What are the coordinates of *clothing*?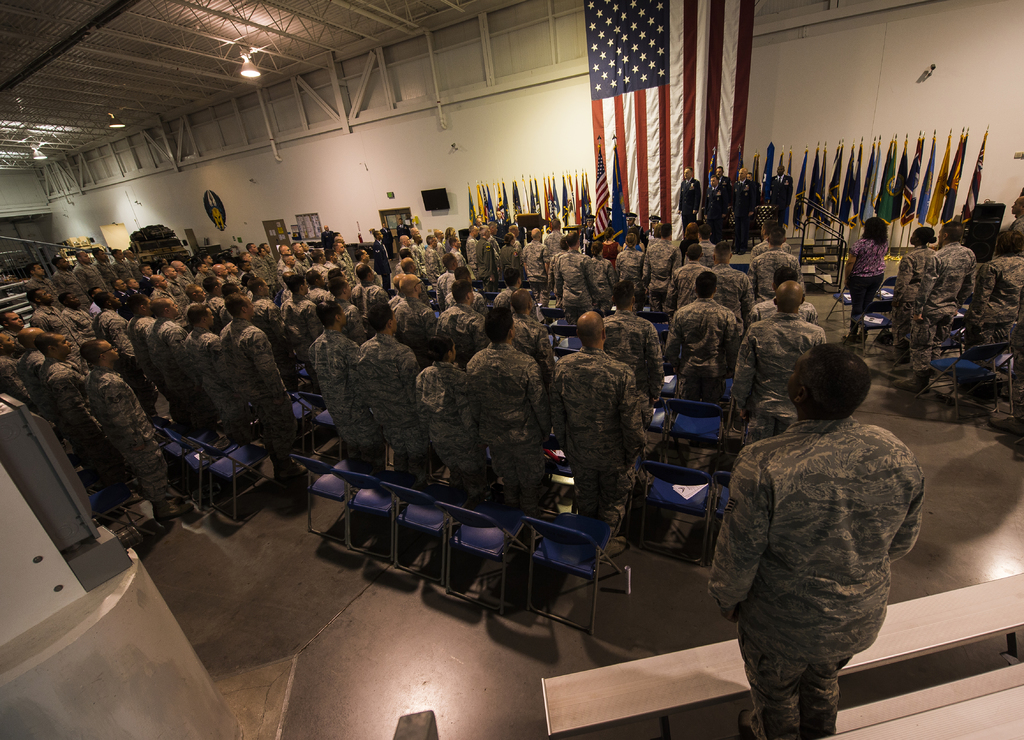
(698, 357, 936, 739).
